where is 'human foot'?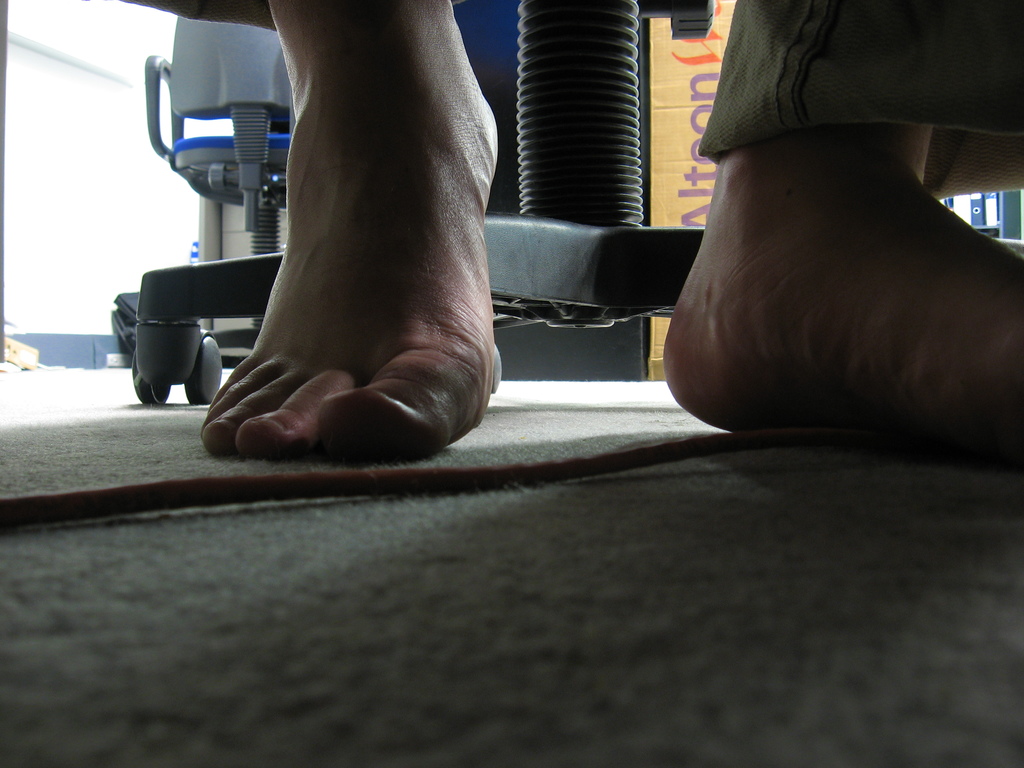
[195,4,509,460].
